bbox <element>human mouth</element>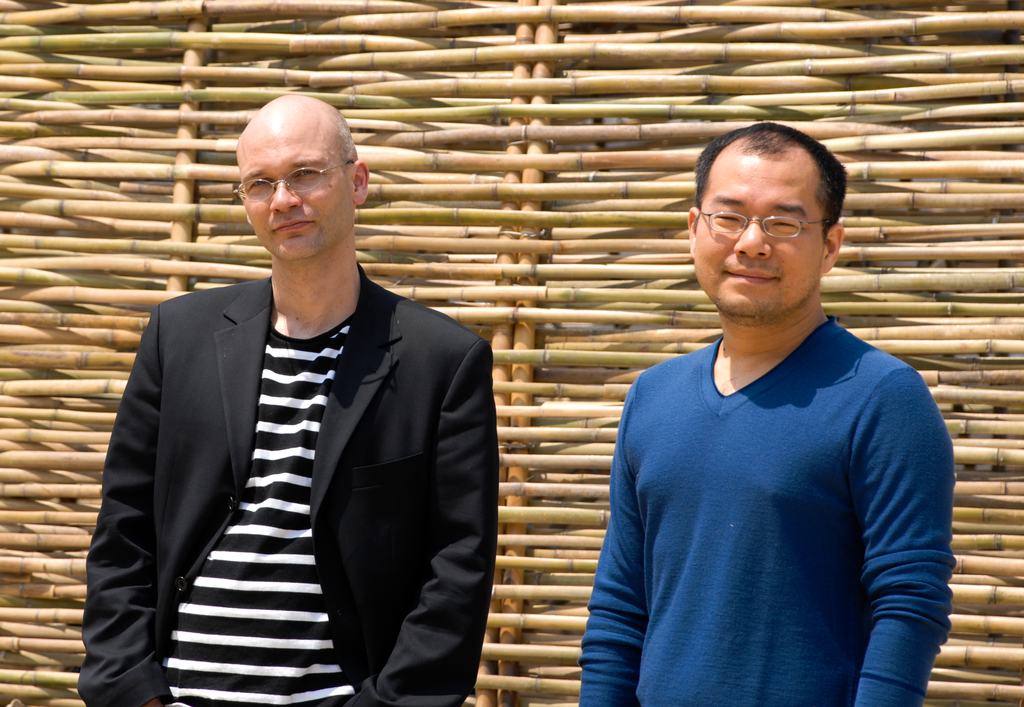
BBox(723, 267, 776, 287)
